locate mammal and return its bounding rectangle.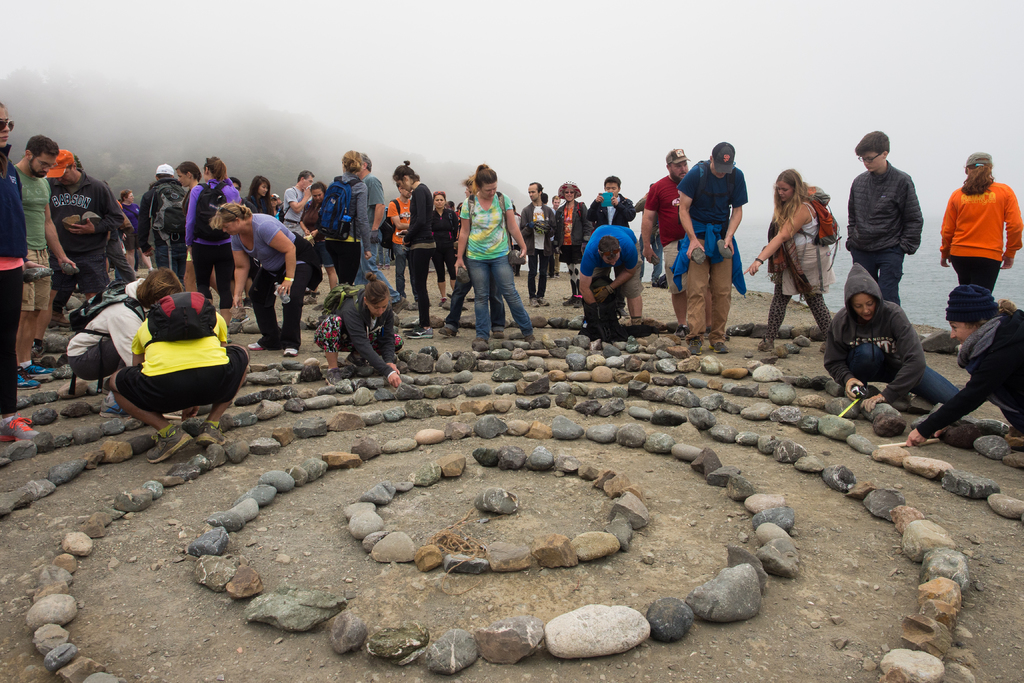
select_region(635, 181, 661, 286).
